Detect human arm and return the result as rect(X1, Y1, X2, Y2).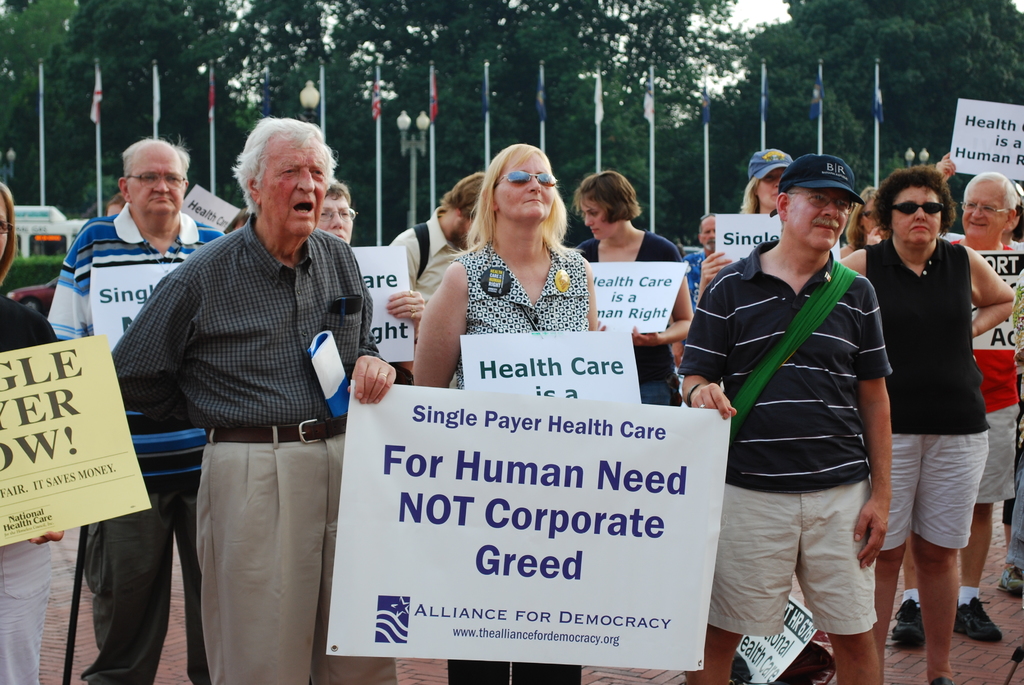
rect(383, 224, 420, 275).
